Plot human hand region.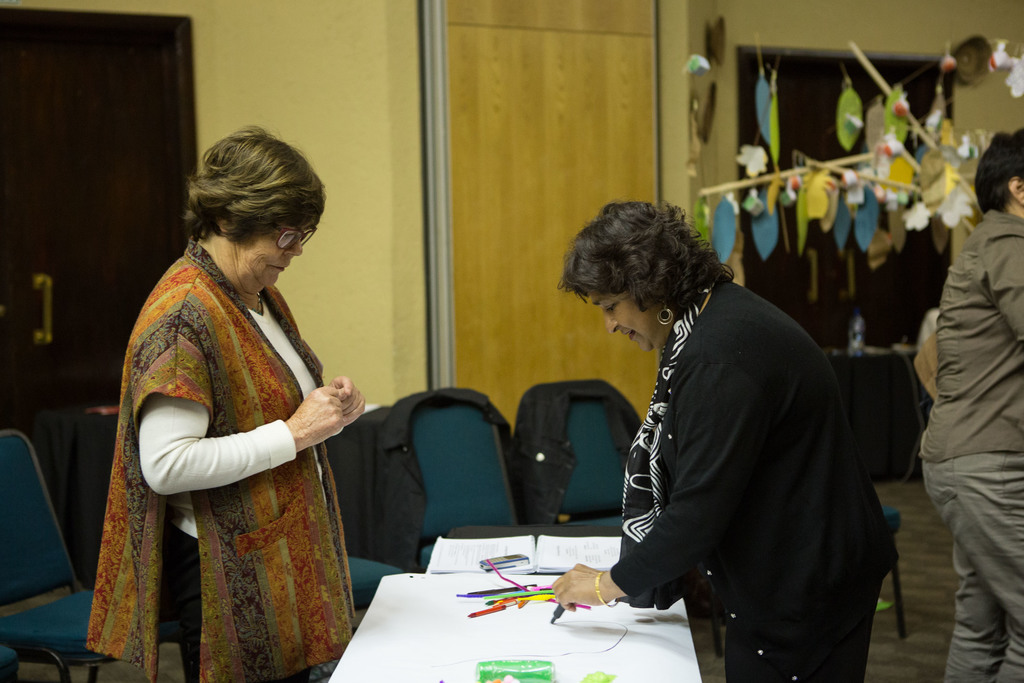
Plotted at crop(276, 381, 350, 456).
